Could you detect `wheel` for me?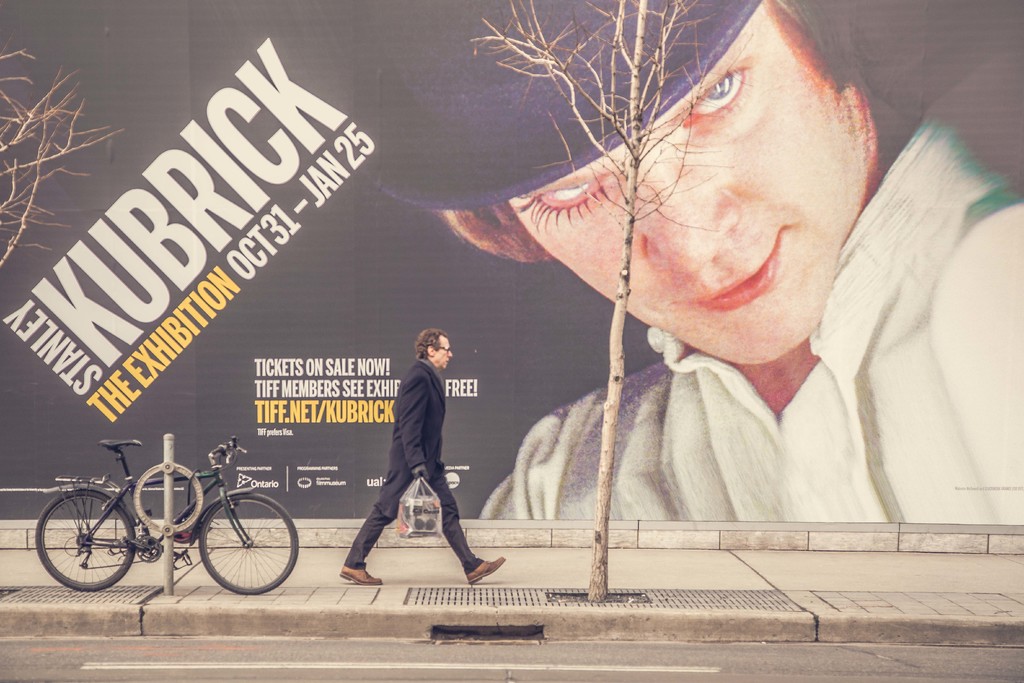
Detection result: {"x1": 199, "y1": 493, "x2": 299, "y2": 595}.
